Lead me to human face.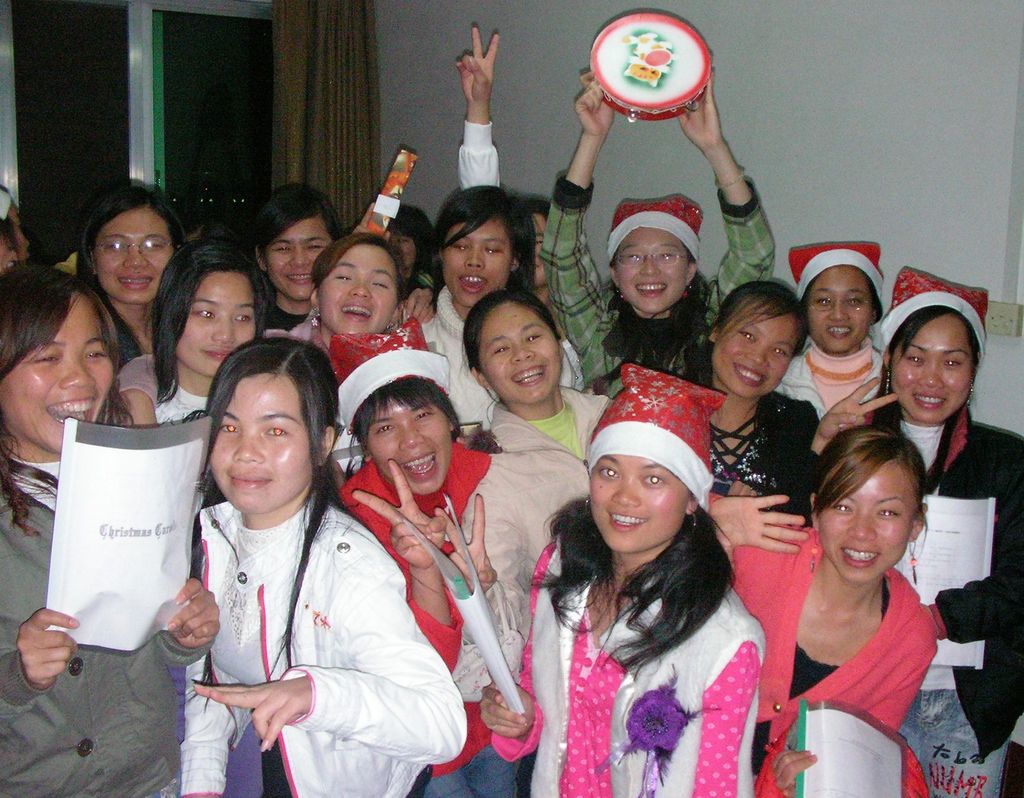
Lead to bbox(815, 462, 918, 580).
